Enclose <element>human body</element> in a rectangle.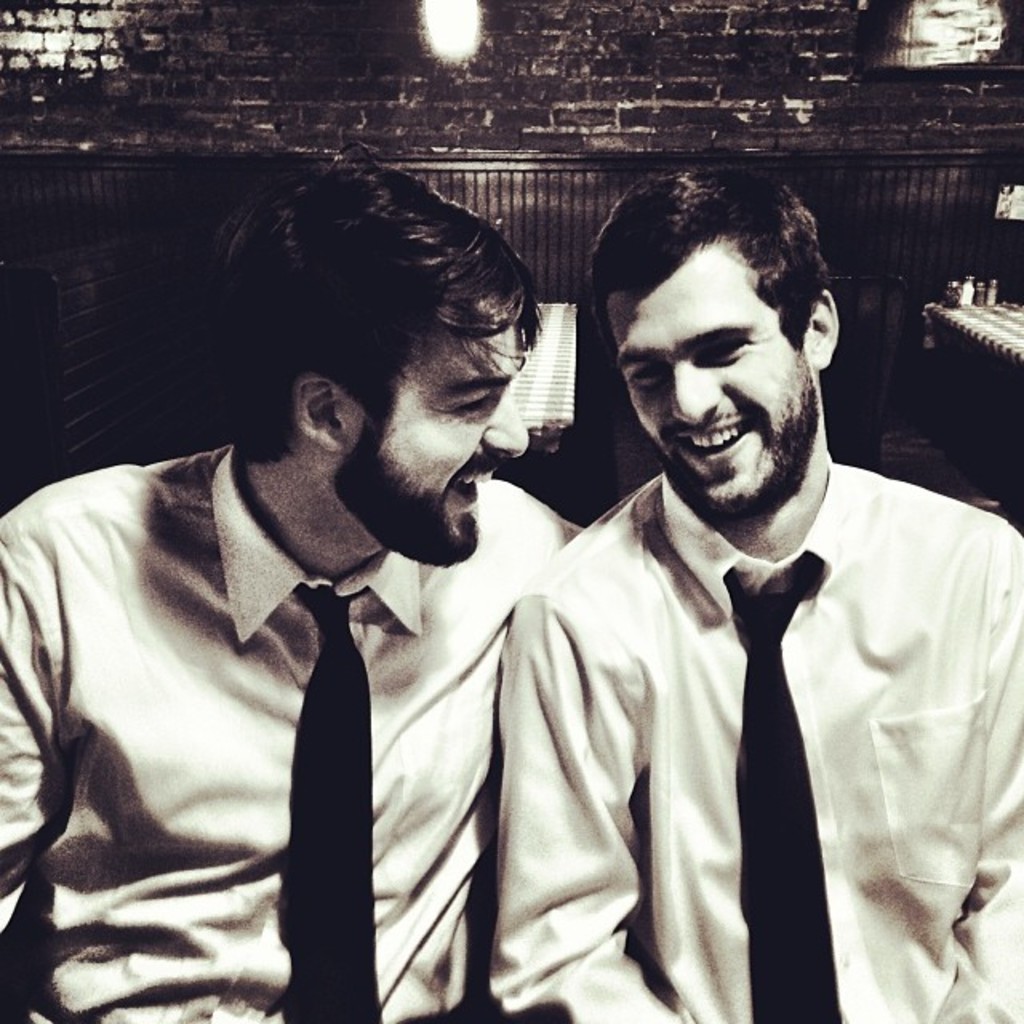
box=[483, 162, 1022, 1022].
